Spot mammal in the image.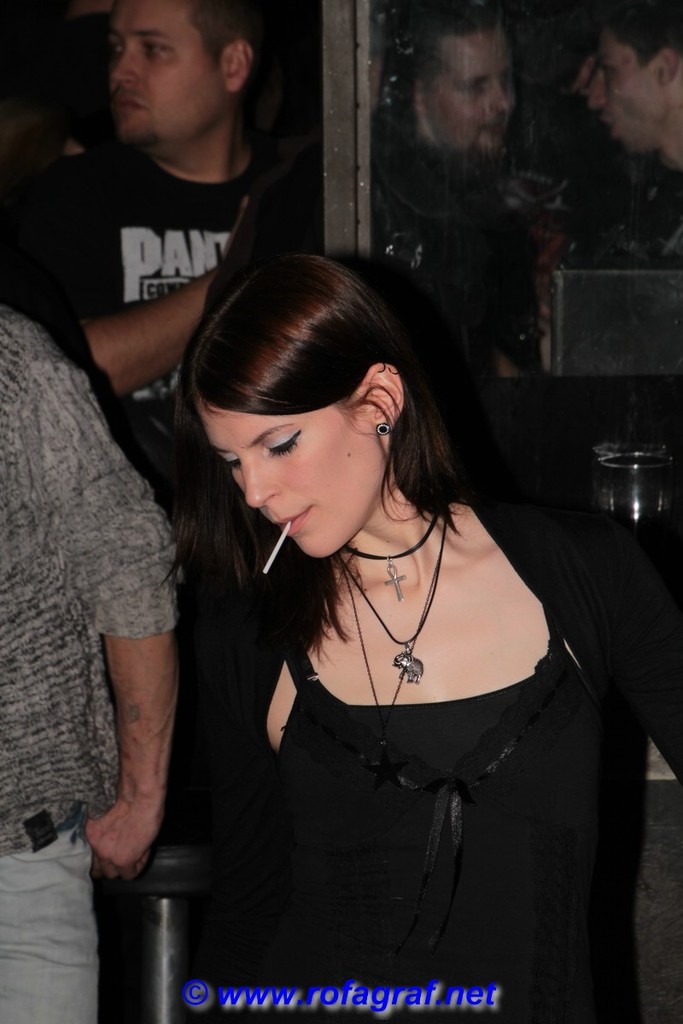
mammal found at locate(12, 31, 305, 419).
